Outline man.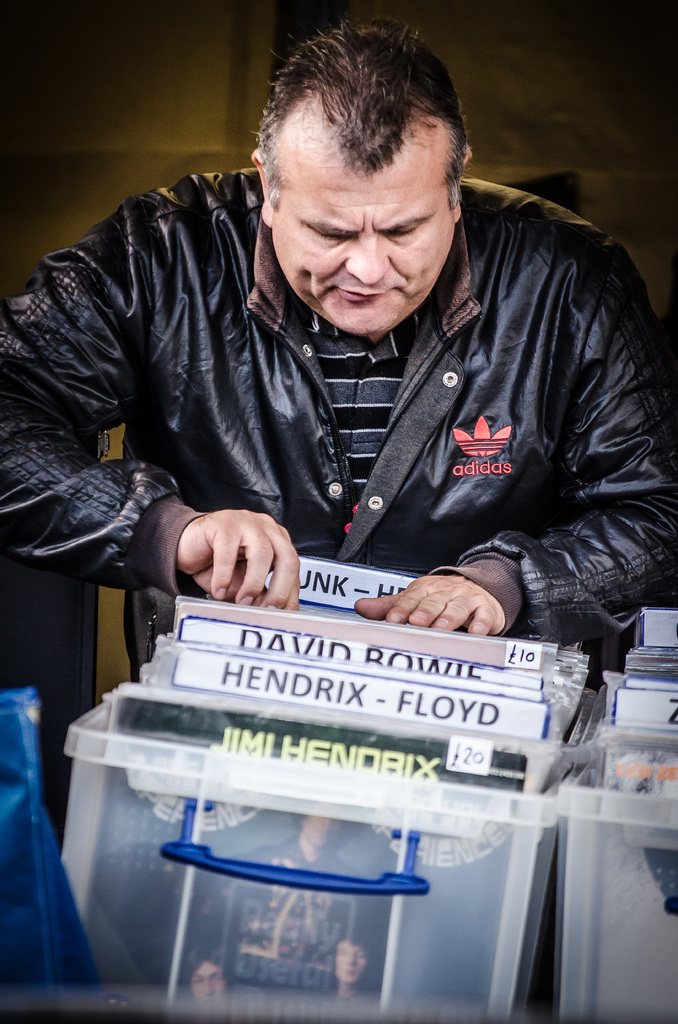
Outline: (0,39,672,713).
